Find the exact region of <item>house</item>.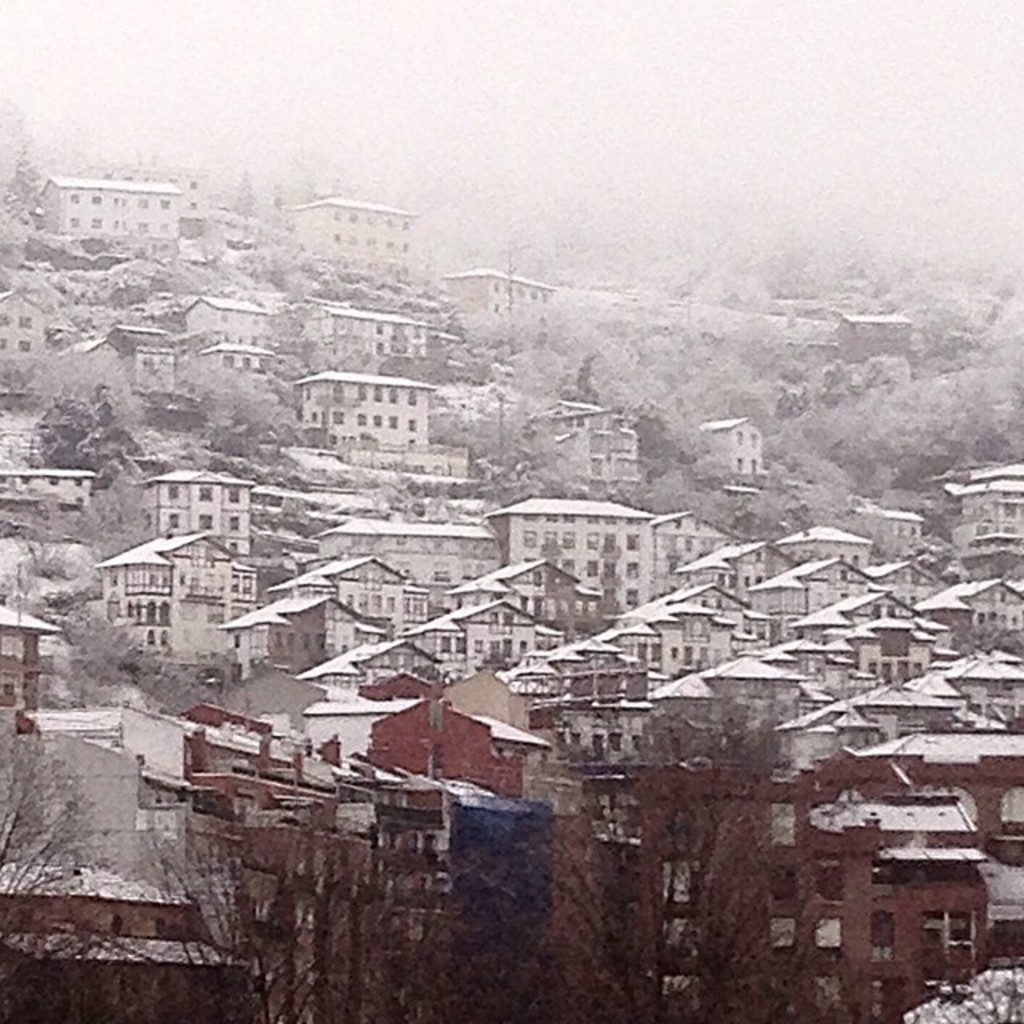
Exact region: select_region(37, 174, 182, 246).
